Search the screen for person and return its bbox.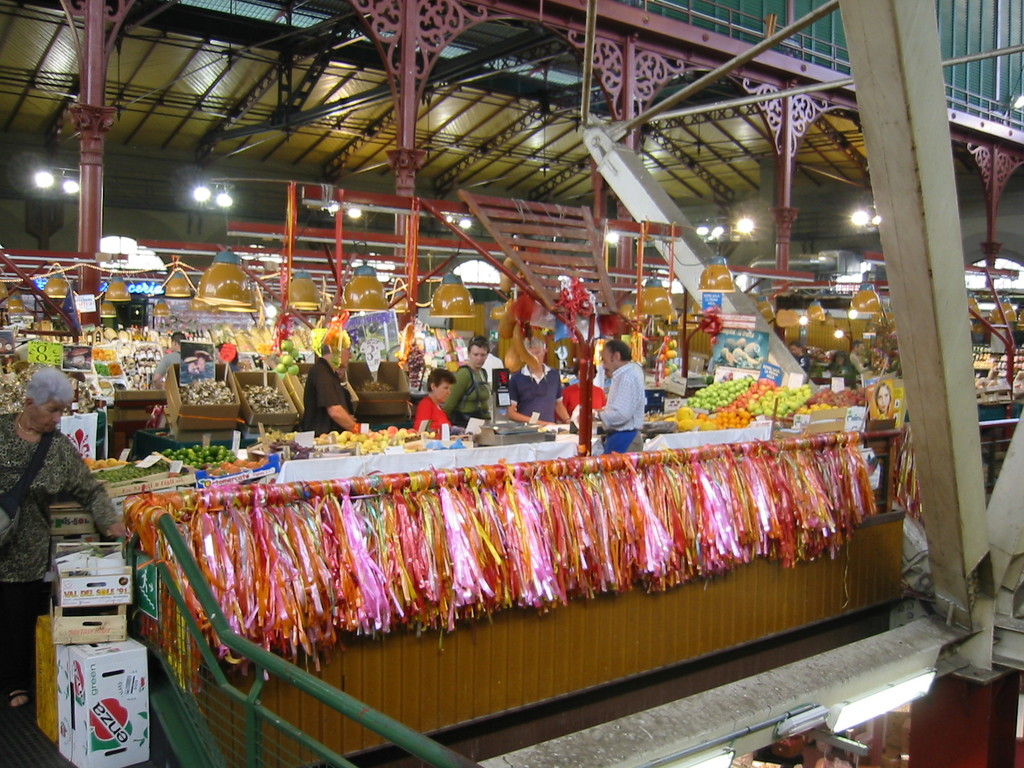
Found: {"x1": 874, "y1": 383, "x2": 893, "y2": 416}.
